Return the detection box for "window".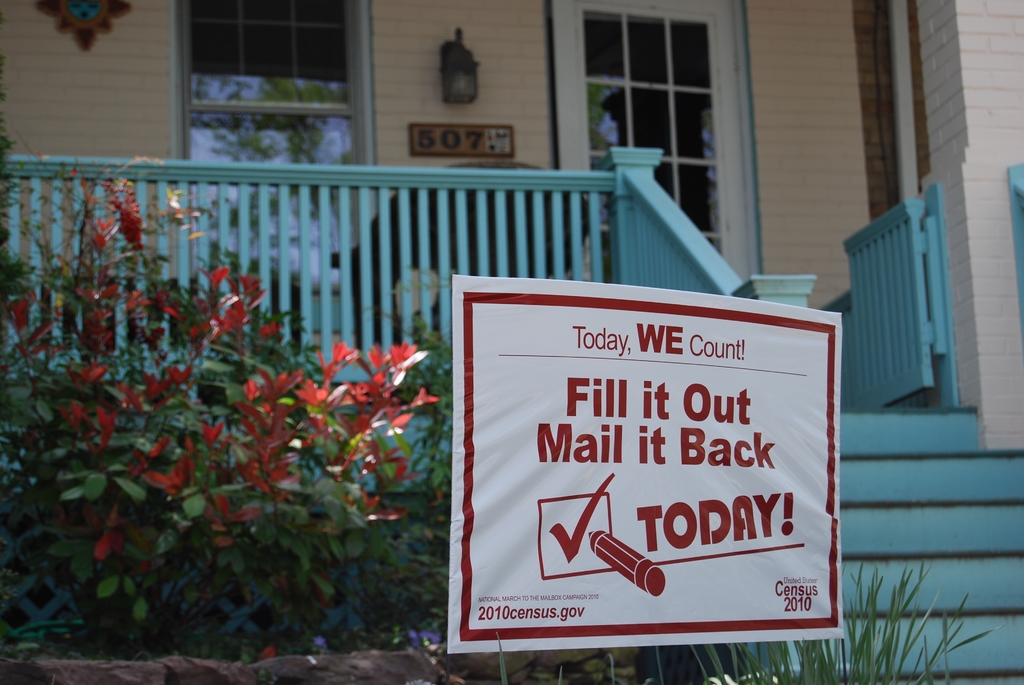
[left=172, top=0, right=370, bottom=139].
